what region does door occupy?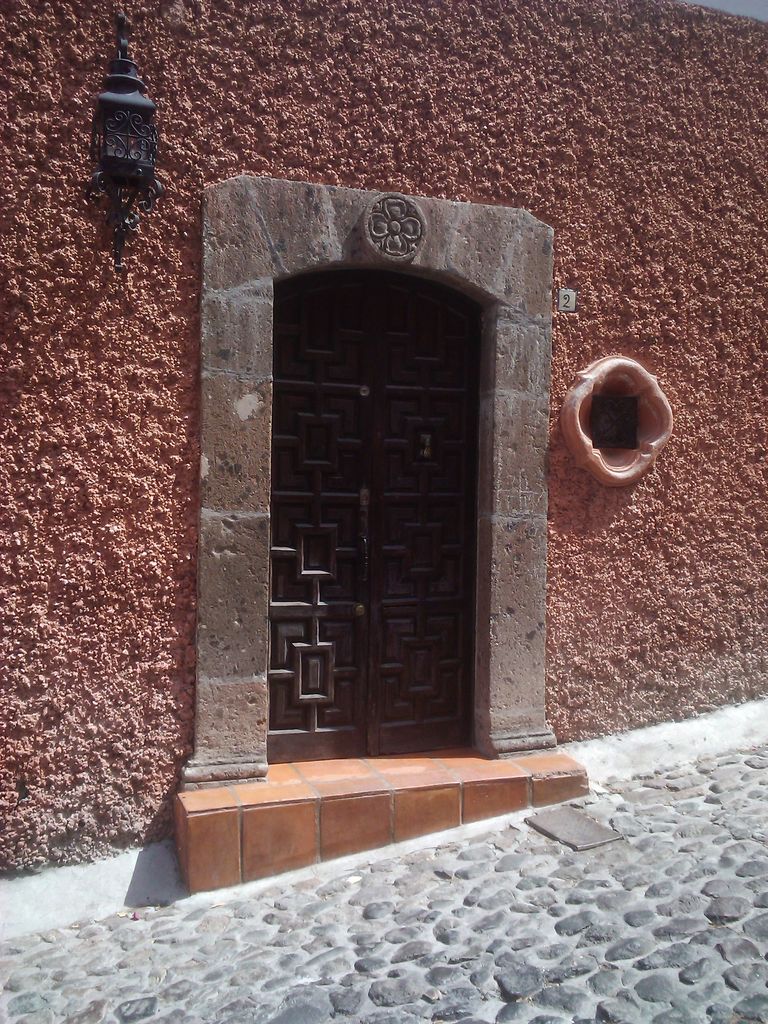
<region>231, 250, 511, 763</region>.
